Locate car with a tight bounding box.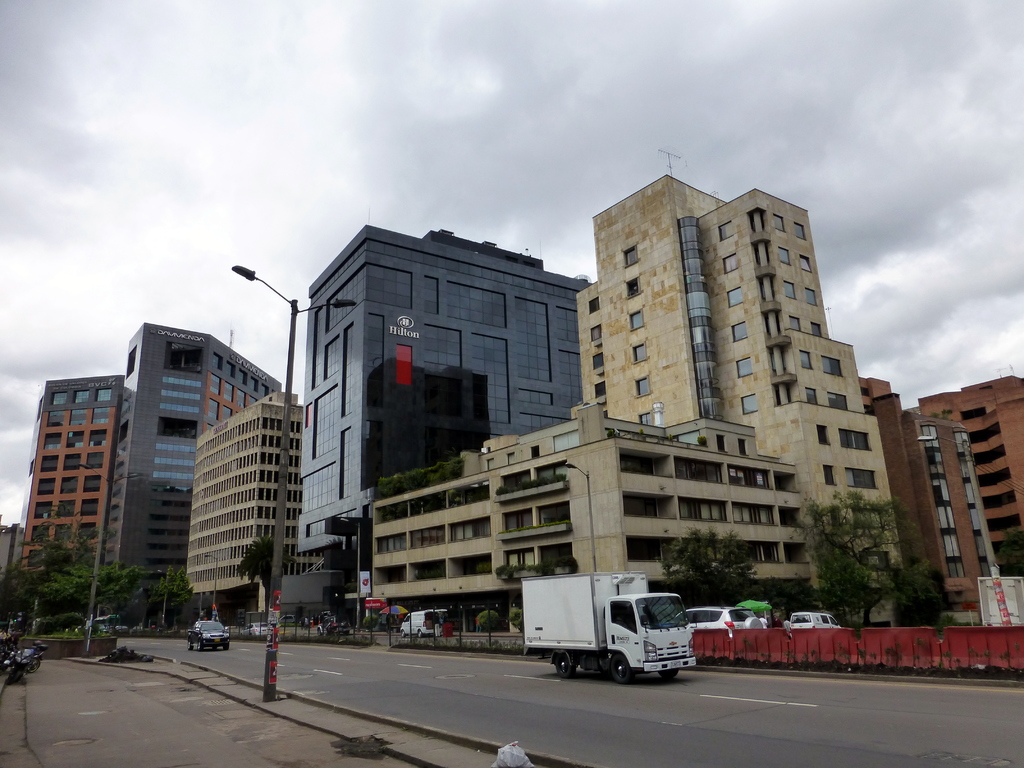
bbox=(678, 607, 764, 640).
